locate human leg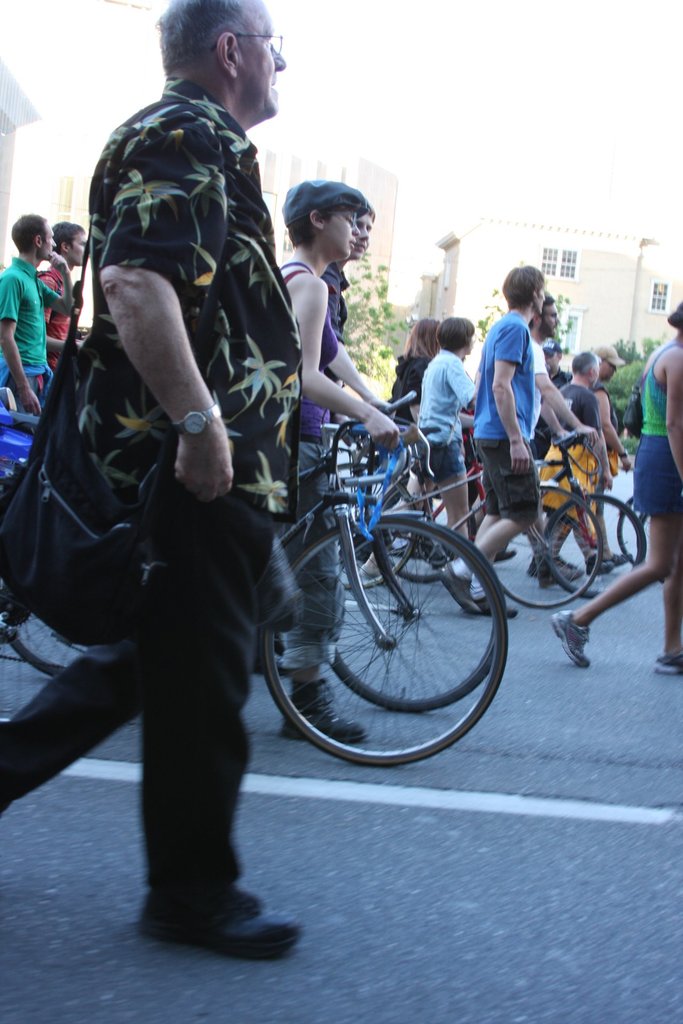
left=91, top=501, right=274, bottom=951
